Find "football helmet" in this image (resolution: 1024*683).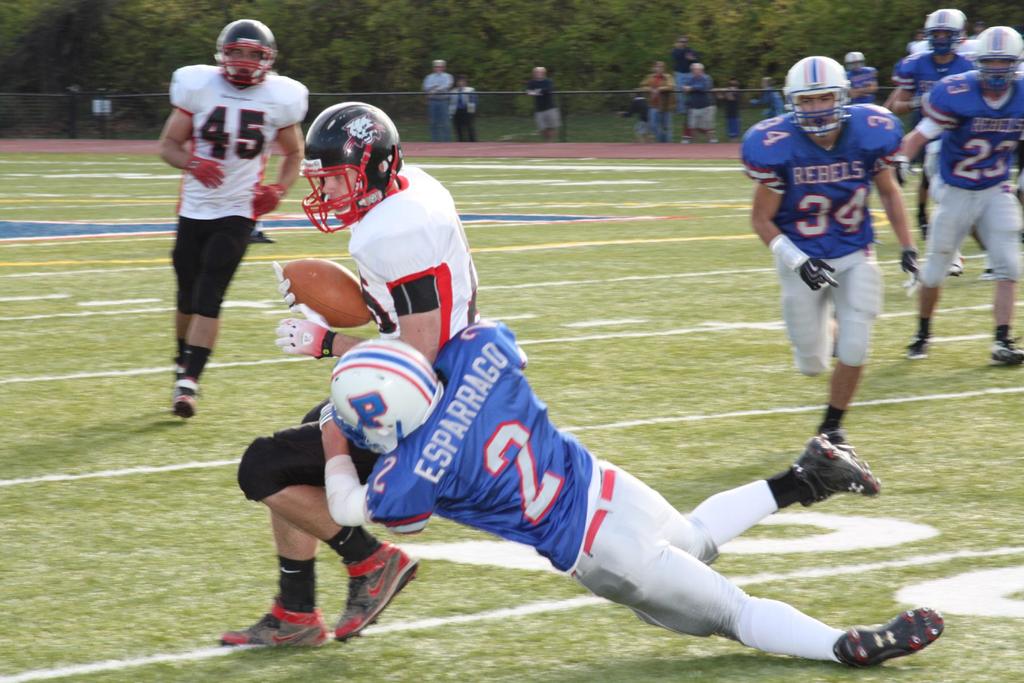
locate(921, 4, 967, 53).
